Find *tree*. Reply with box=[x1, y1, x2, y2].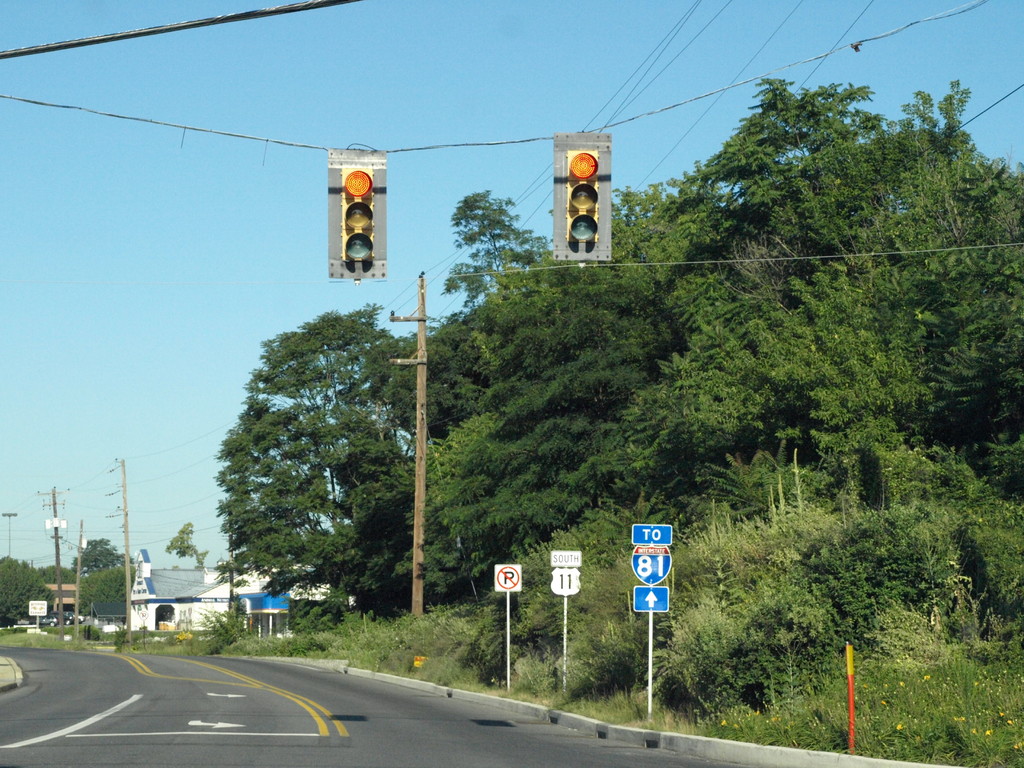
box=[67, 565, 137, 623].
